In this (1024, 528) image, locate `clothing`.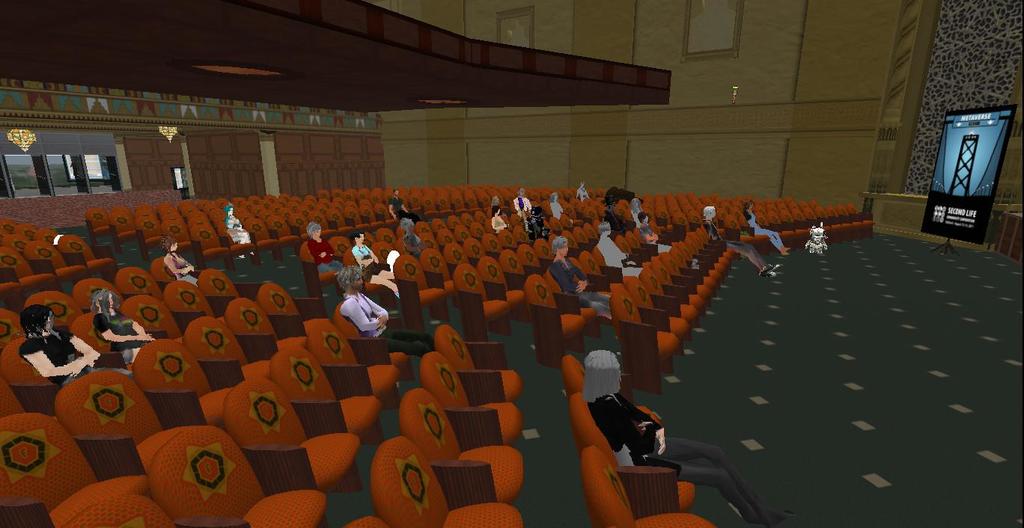
Bounding box: bbox(333, 286, 447, 355).
